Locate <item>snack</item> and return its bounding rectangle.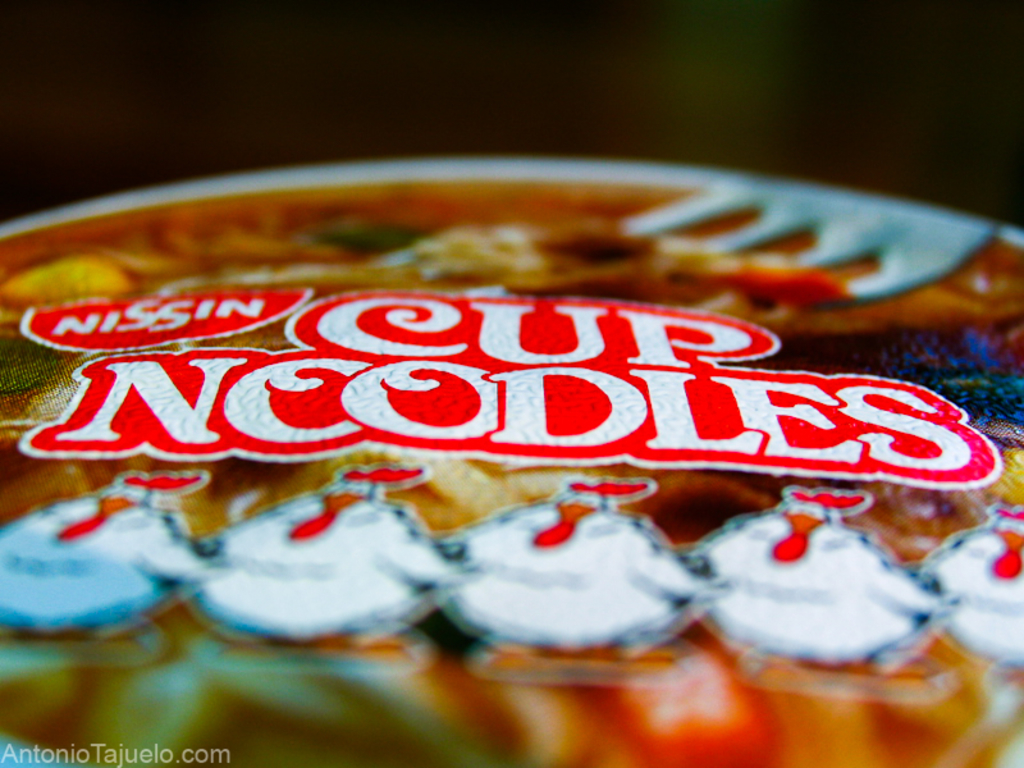
left=0, top=172, right=1023, bottom=767.
